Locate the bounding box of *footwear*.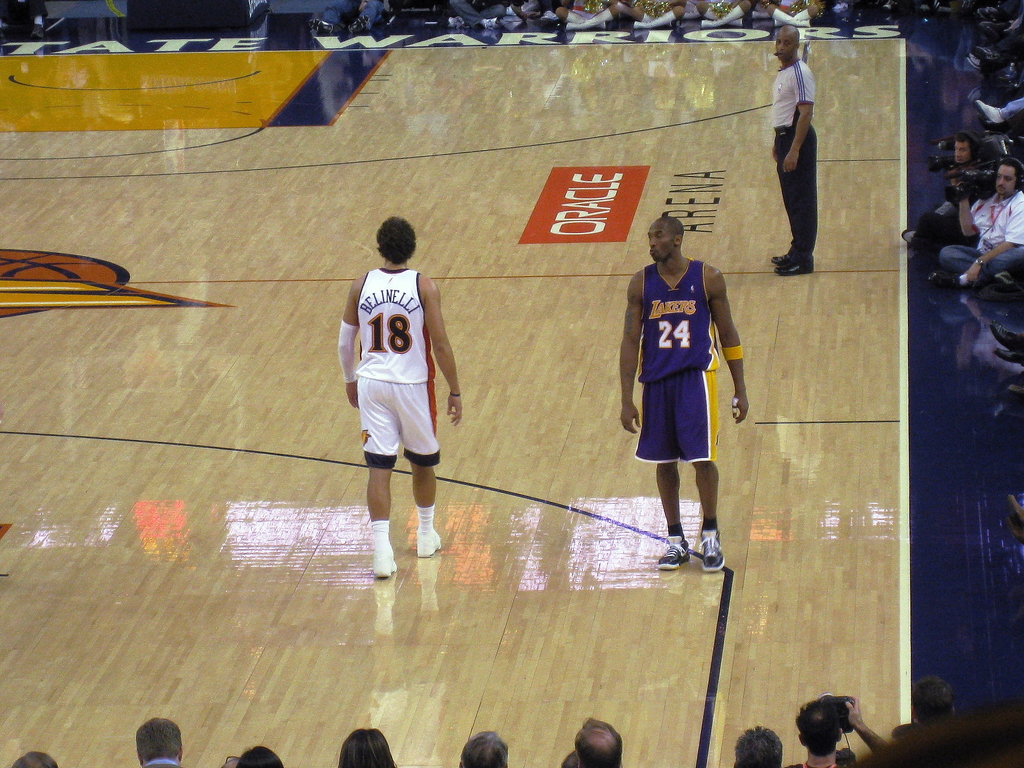
Bounding box: <box>310,17,333,35</box>.
